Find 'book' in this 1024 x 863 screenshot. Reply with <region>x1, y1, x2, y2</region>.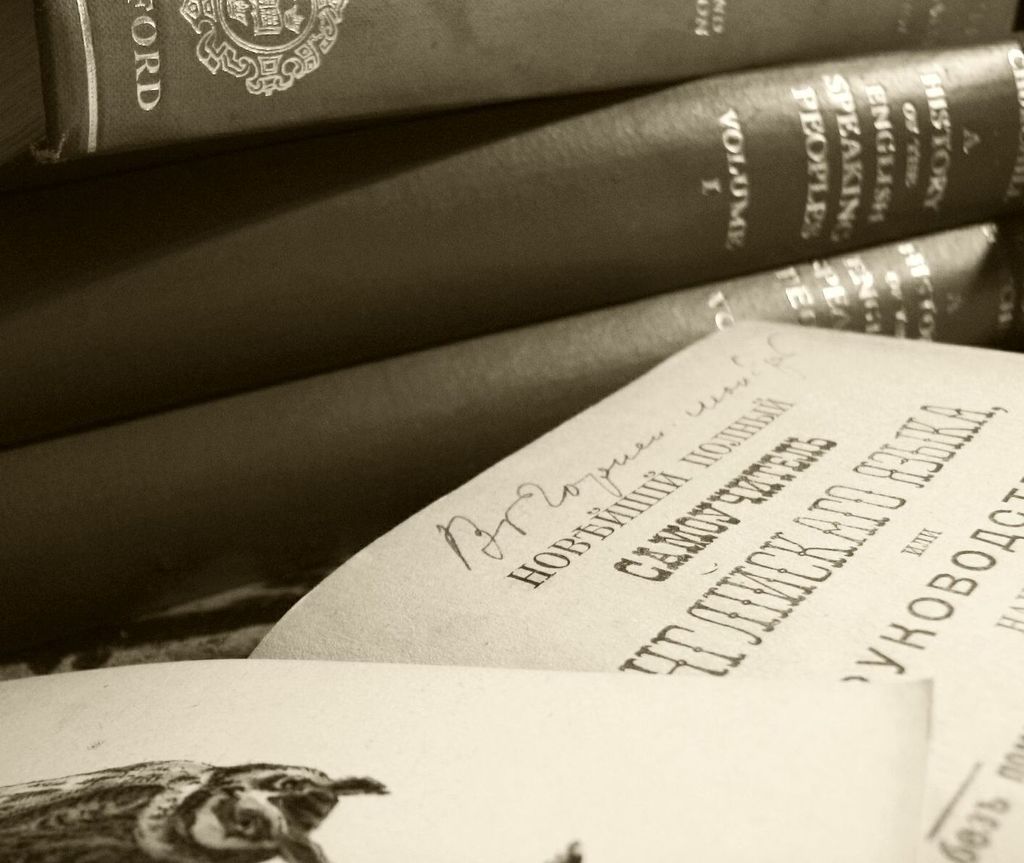
<region>0, 42, 1023, 461</region>.
